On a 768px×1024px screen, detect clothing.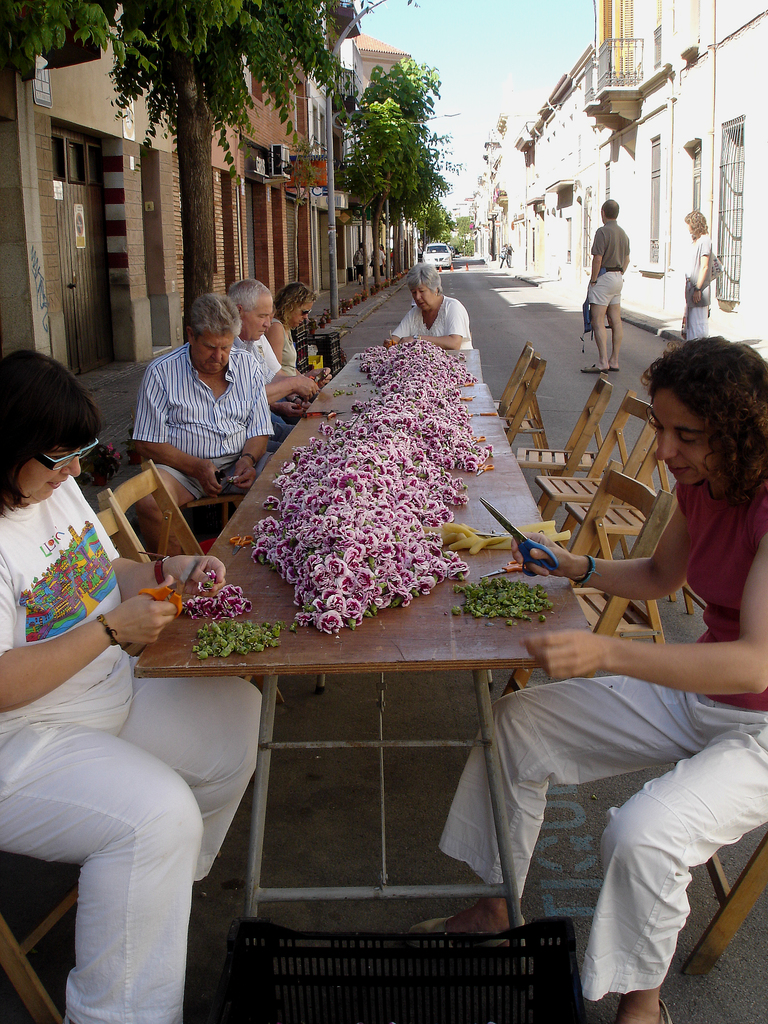
select_region(128, 338, 282, 502).
